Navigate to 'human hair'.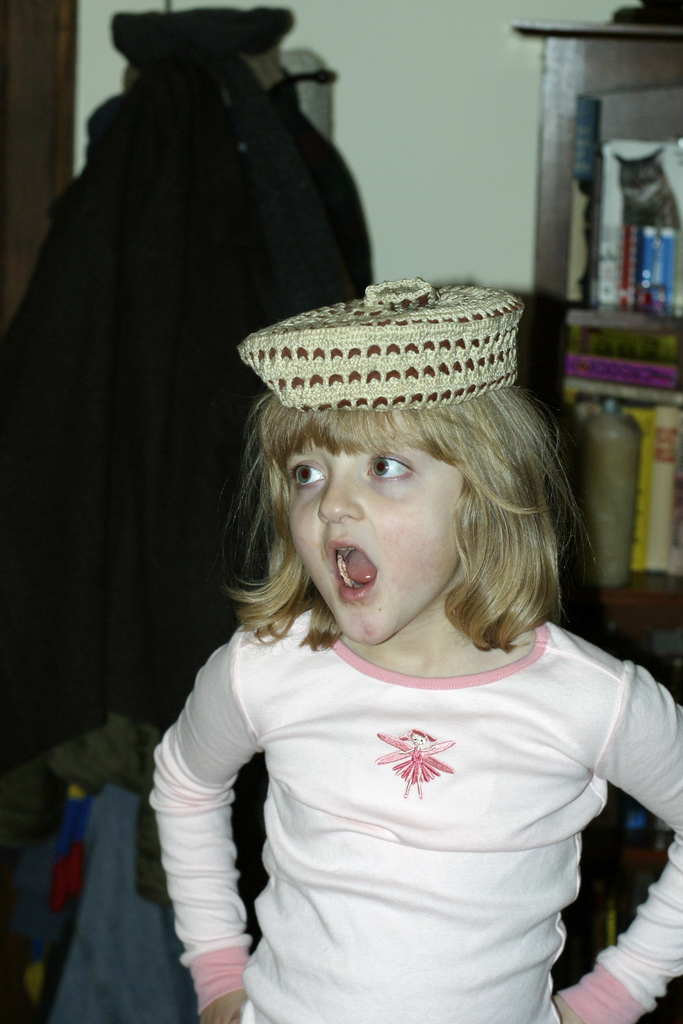
Navigation target: (213, 313, 566, 659).
